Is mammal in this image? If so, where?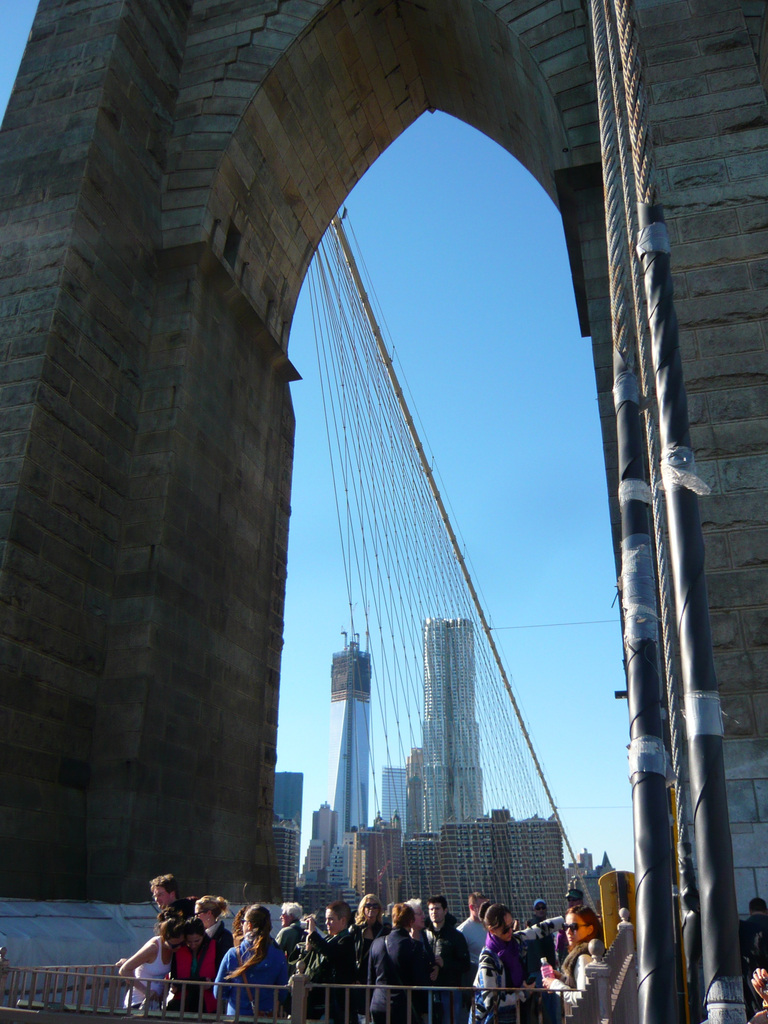
Yes, at (752,963,767,1023).
